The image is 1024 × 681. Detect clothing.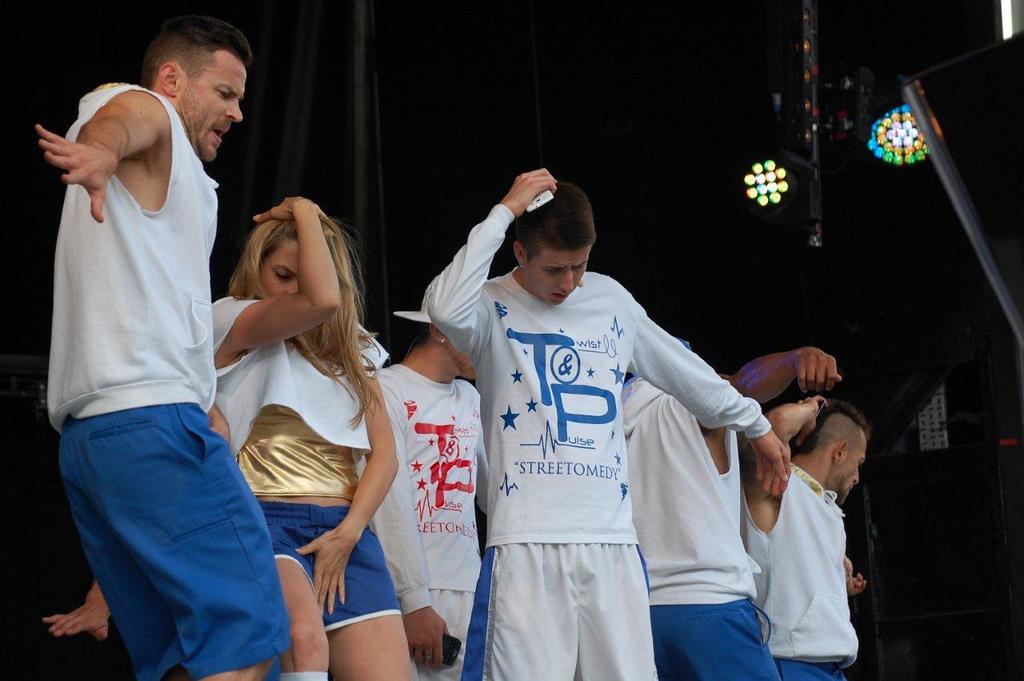
Detection: 432 244 760 655.
